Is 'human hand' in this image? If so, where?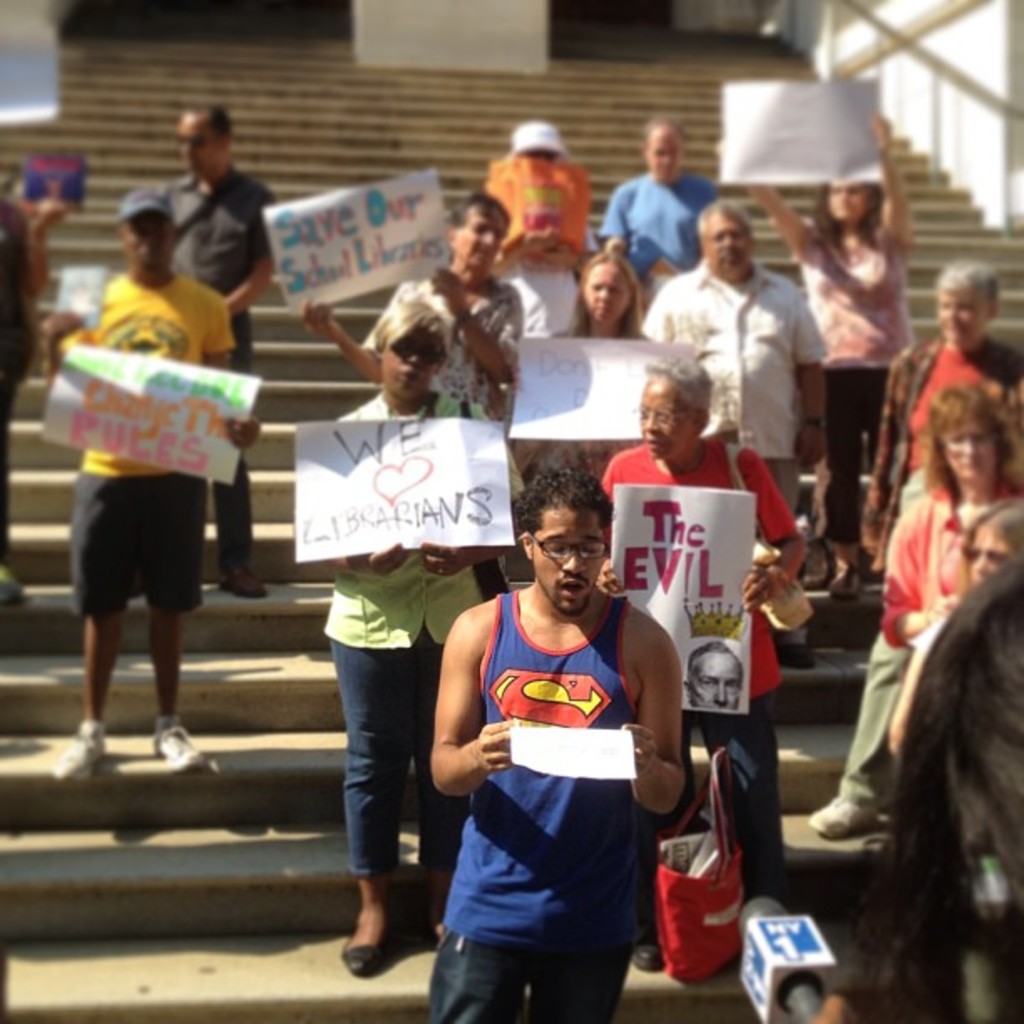
Yes, at BBox(224, 415, 264, 453).
